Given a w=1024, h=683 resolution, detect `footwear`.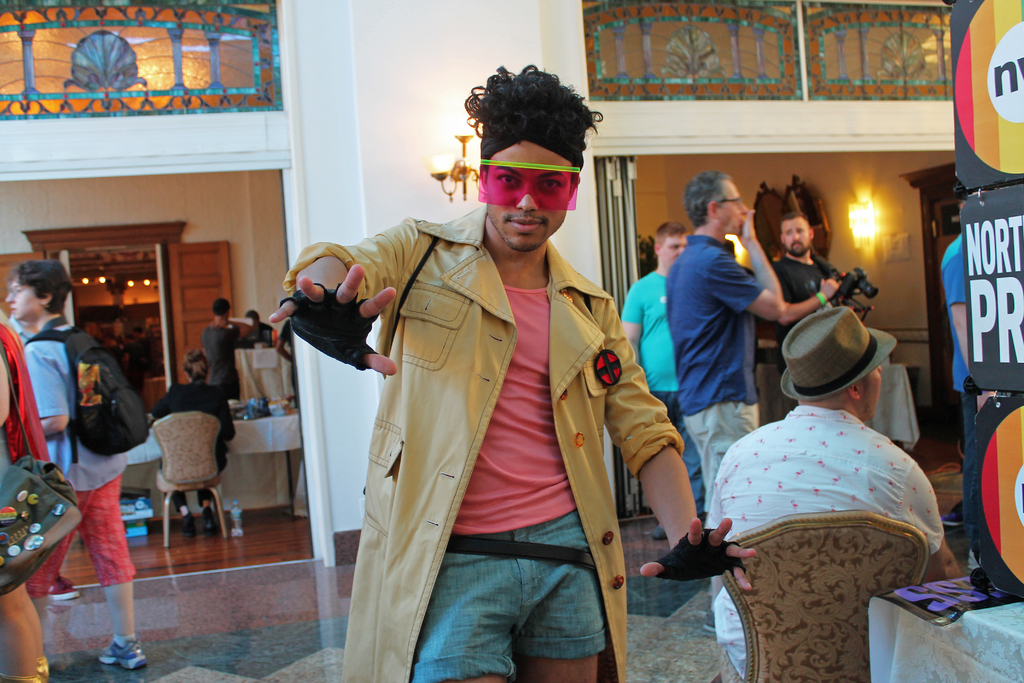
left=0, top=672, right=34, bottom=682.
